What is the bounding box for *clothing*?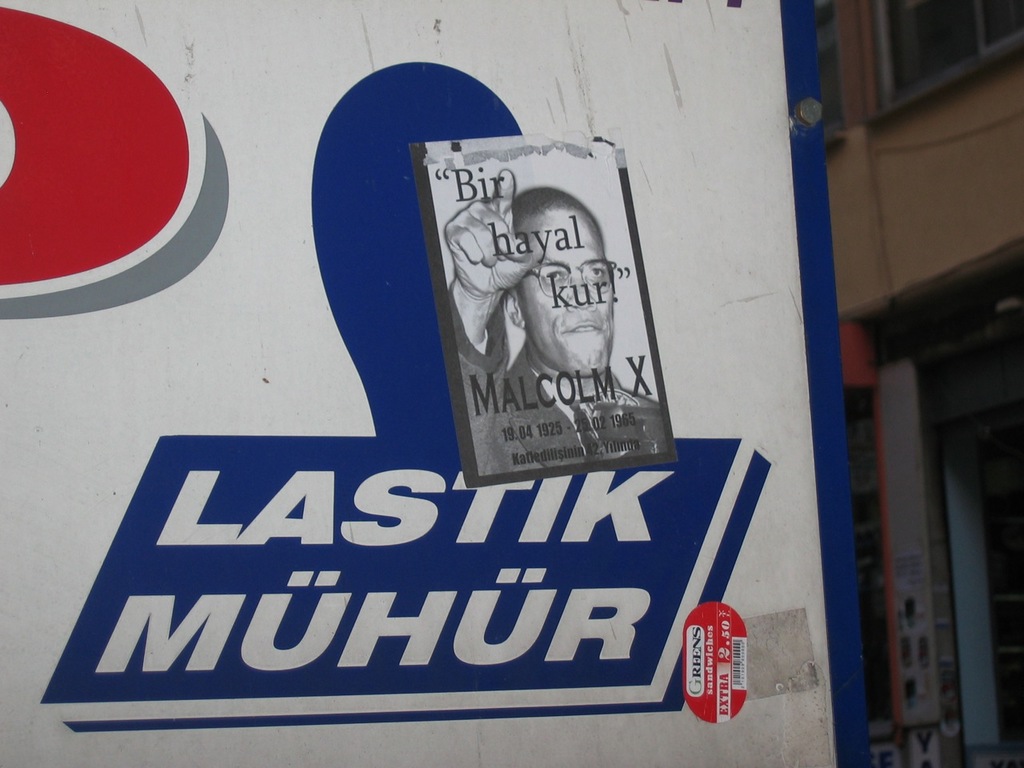
Rect(454, 302, 662, 467).
